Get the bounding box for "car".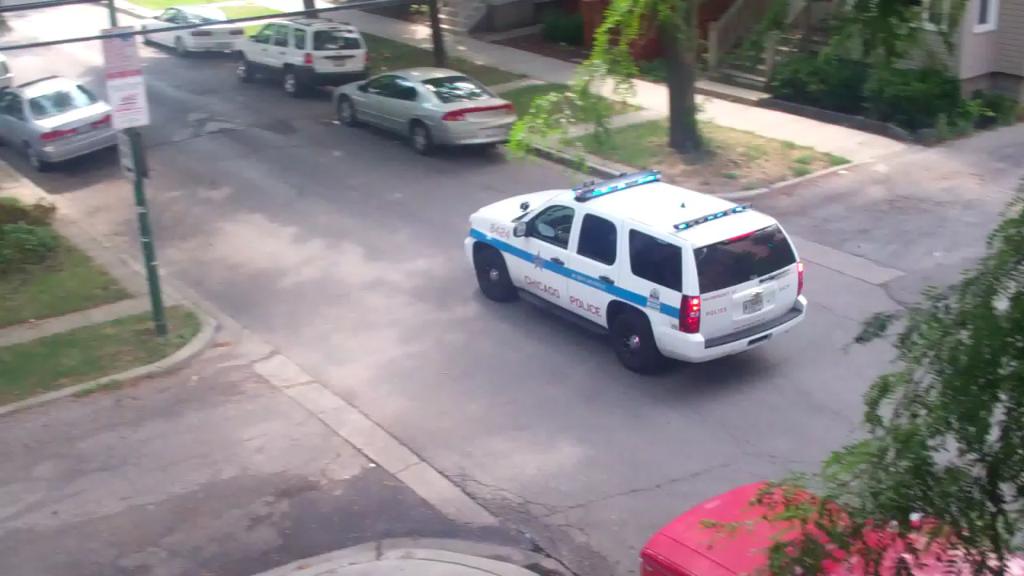
237/15/374/94.
